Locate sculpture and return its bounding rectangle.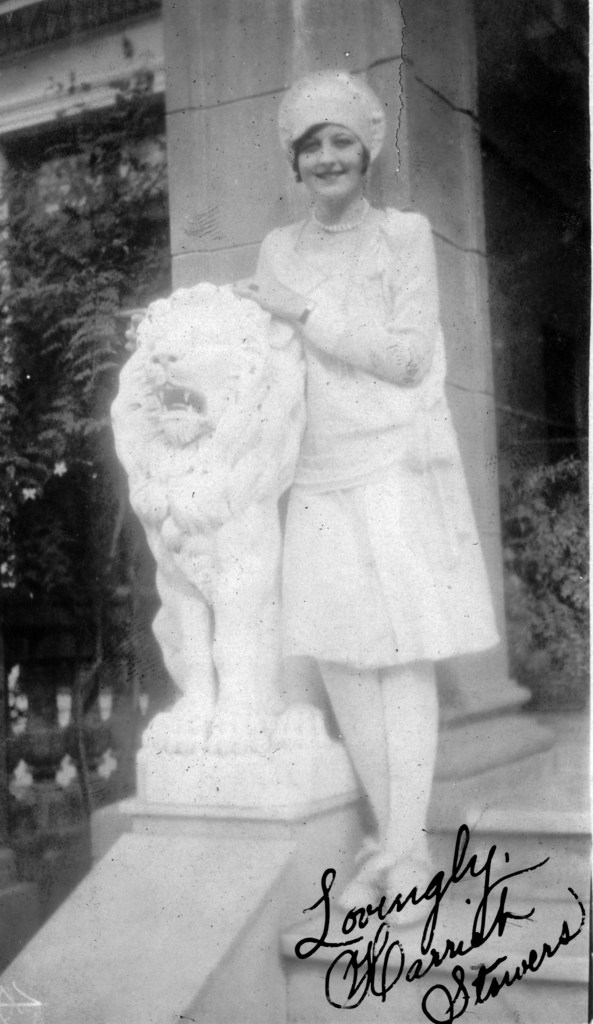
[71, 100, 540, 907].
